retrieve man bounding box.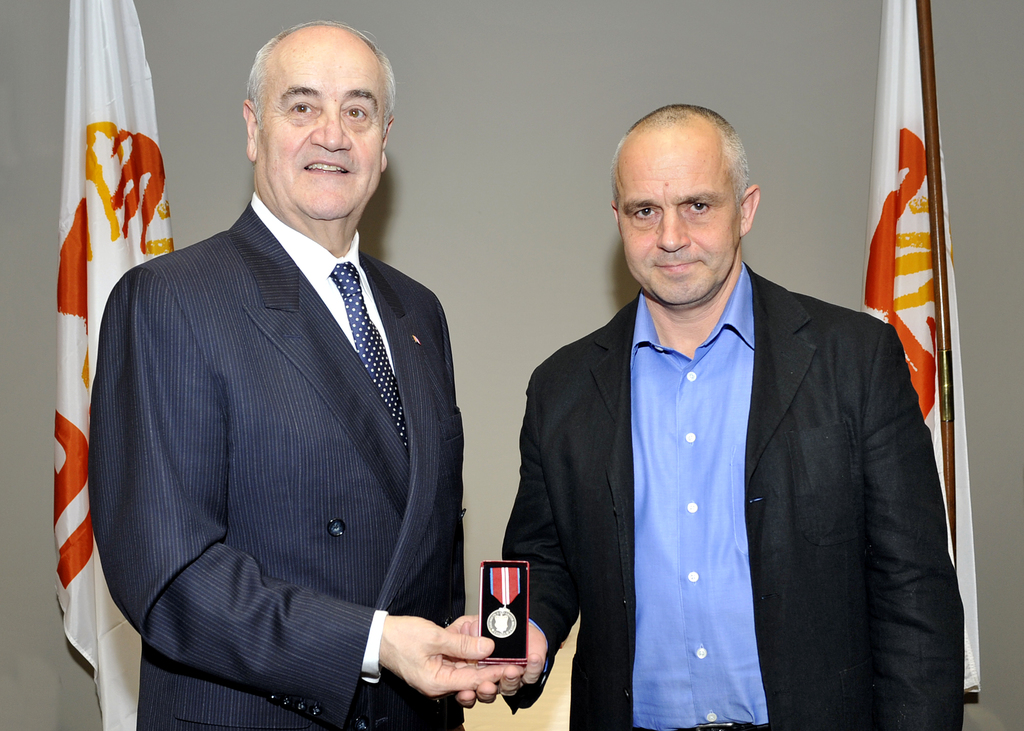
Bounding box: [497, 101, 957, 714].
